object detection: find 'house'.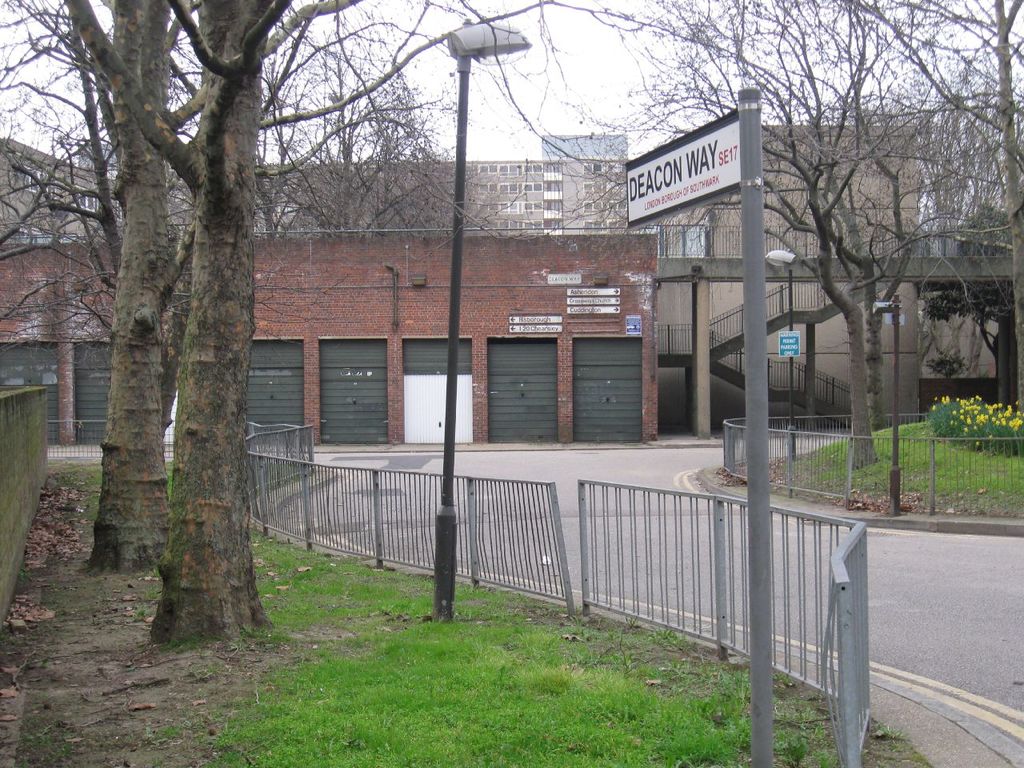
{"x1": 831, "y1": 218, "x2": 1023, "y2": 386}.
